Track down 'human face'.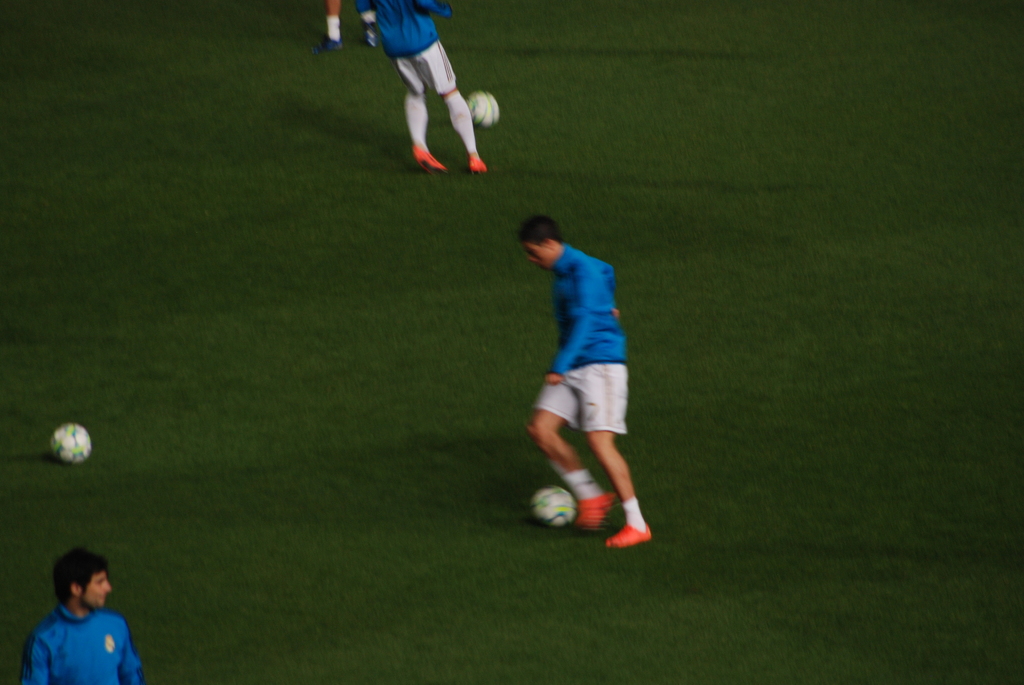
Tracked to box=[85, 576, 110, 608].
